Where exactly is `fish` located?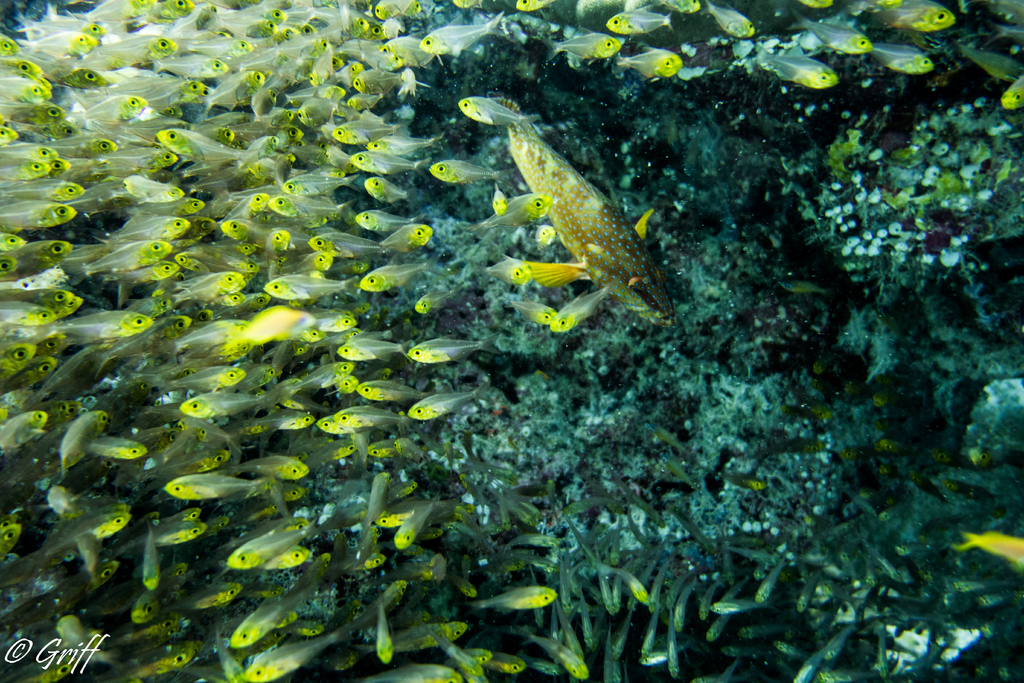
Its bounding box is <bbox>491, 111, 662, 327</bbox>.
